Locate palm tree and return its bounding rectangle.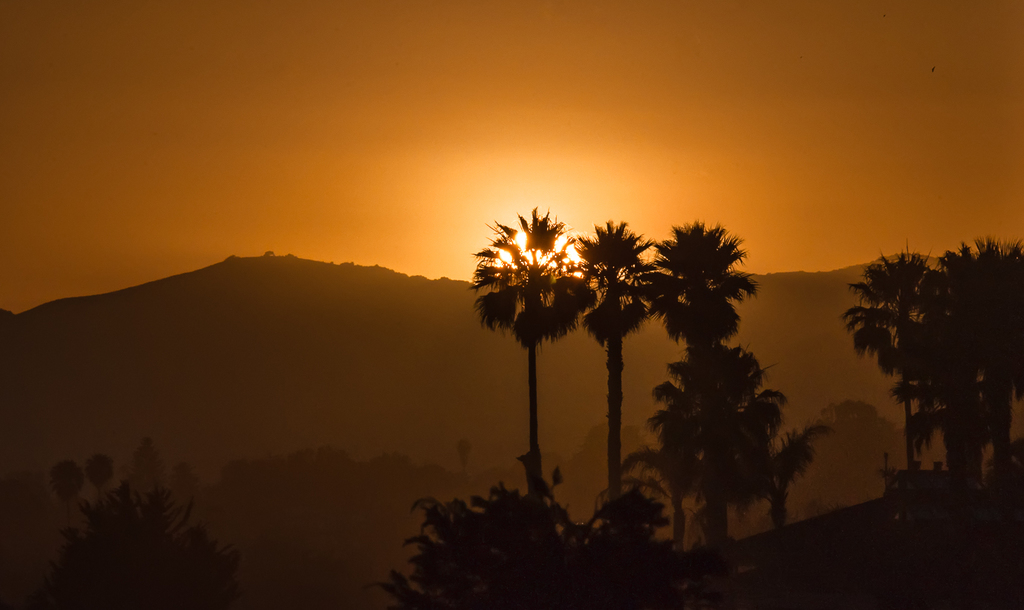
region(707, 386, 785, 525).
